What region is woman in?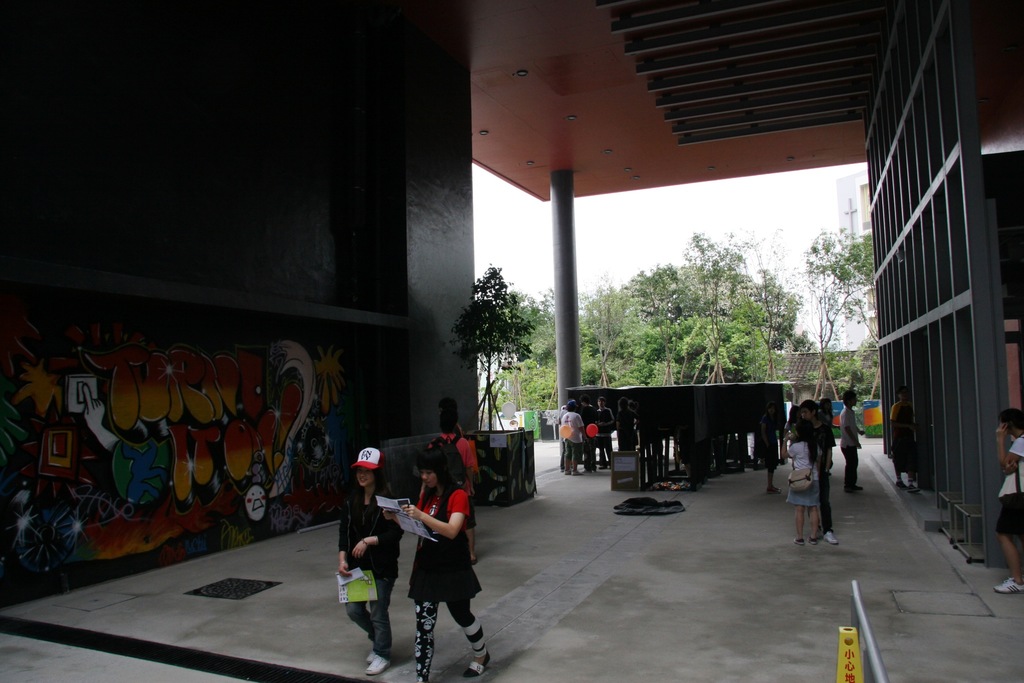
locate(373, 440, 495, 682).
